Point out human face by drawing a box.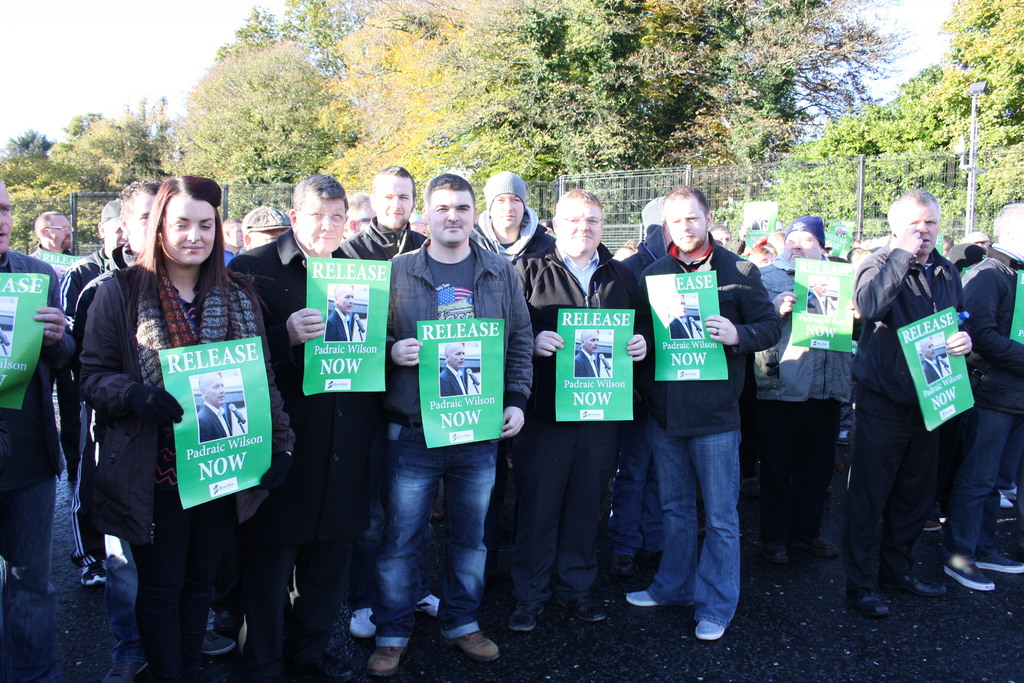
left=354, top=204, right=372, bottom=231.
